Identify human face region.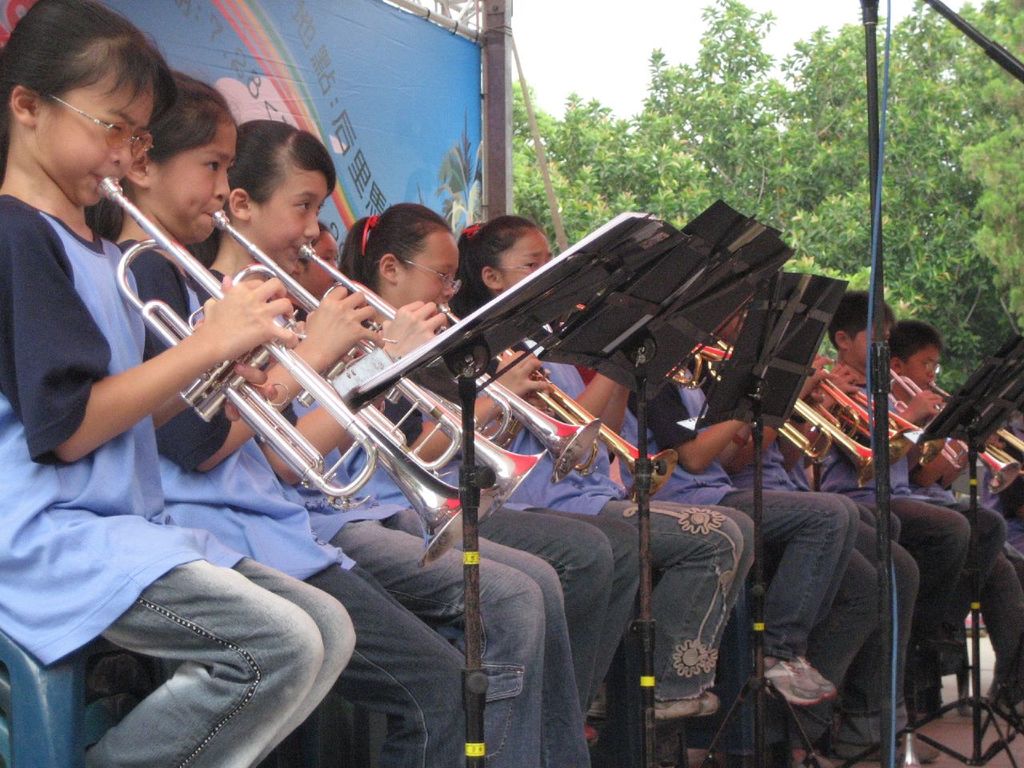
Region: [left=402, top=239, right=458, bottom=314].
